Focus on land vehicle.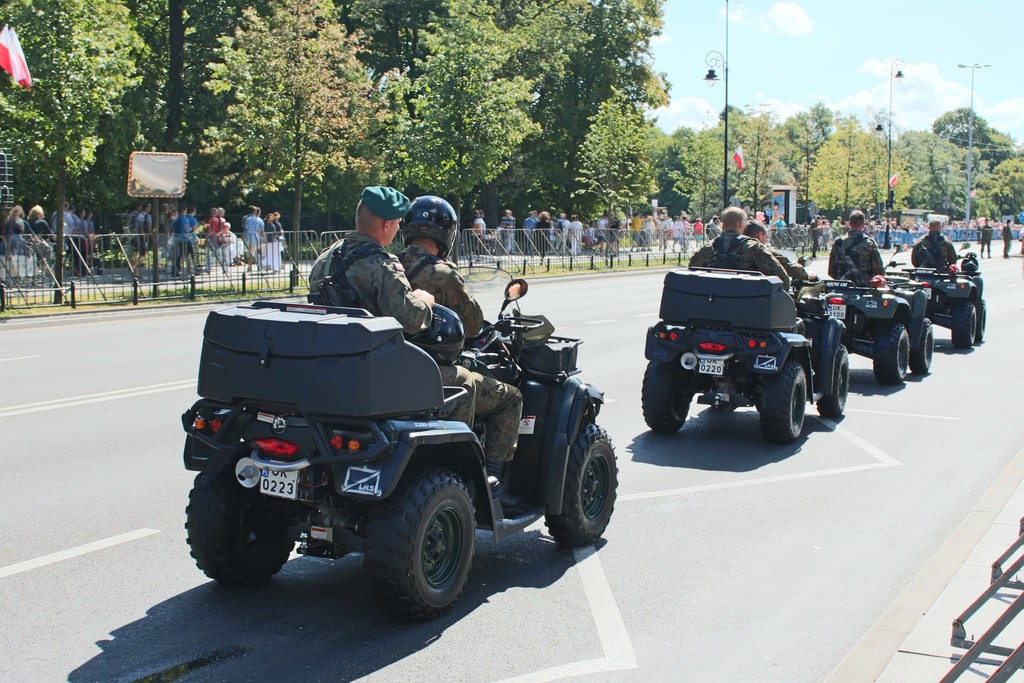
Focused at [191,300,632,629].
